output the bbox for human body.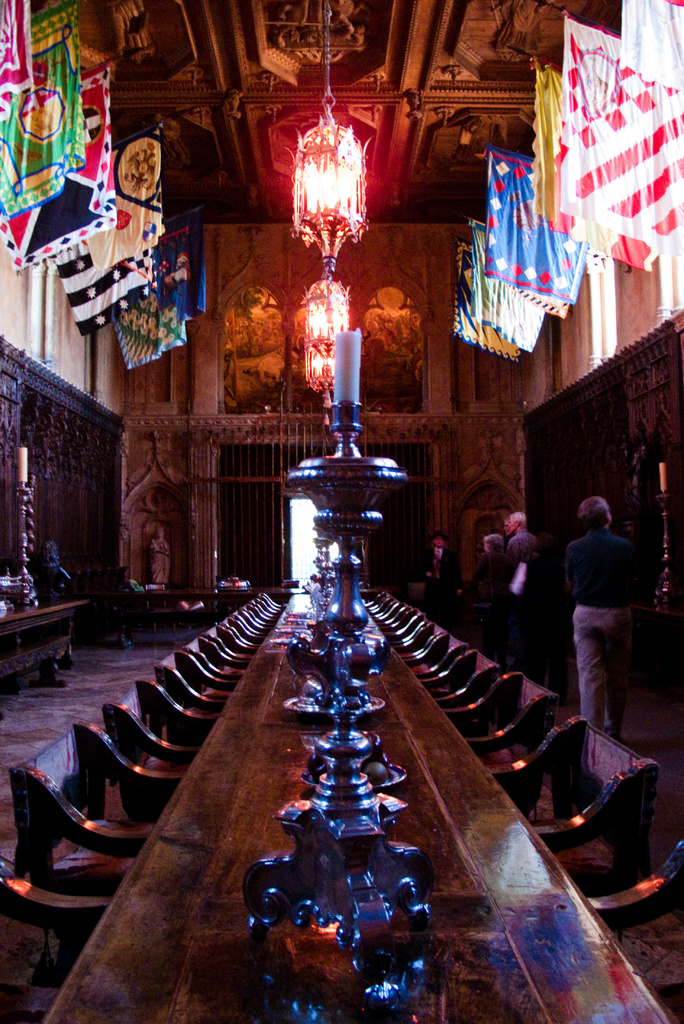
crop(555, 484, 664, 744).
